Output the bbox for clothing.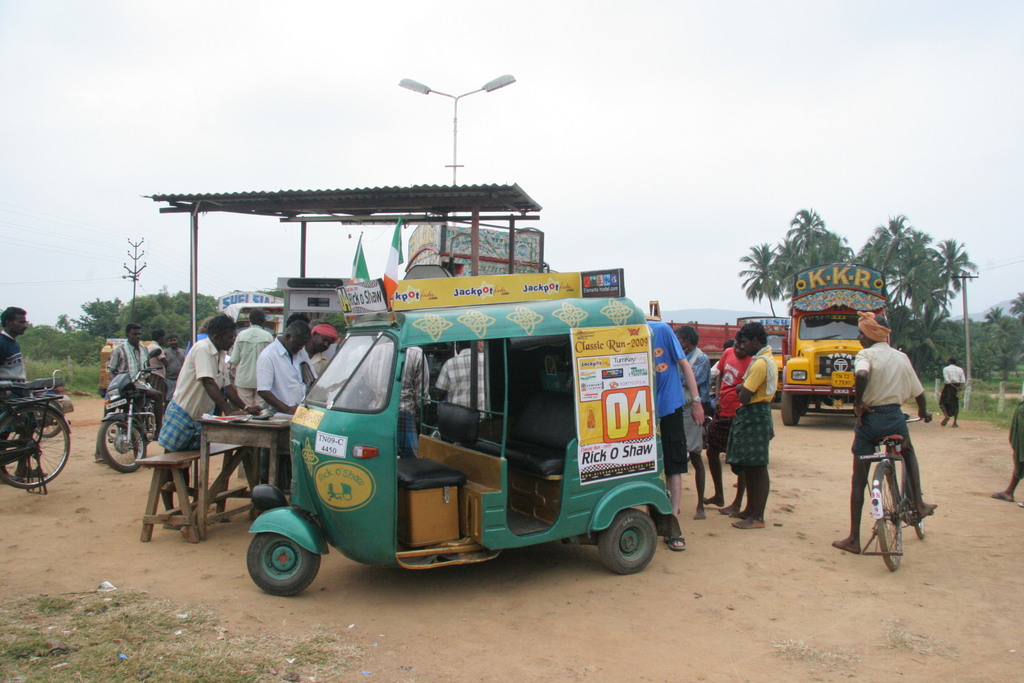
(150, 341, 167, 422).
